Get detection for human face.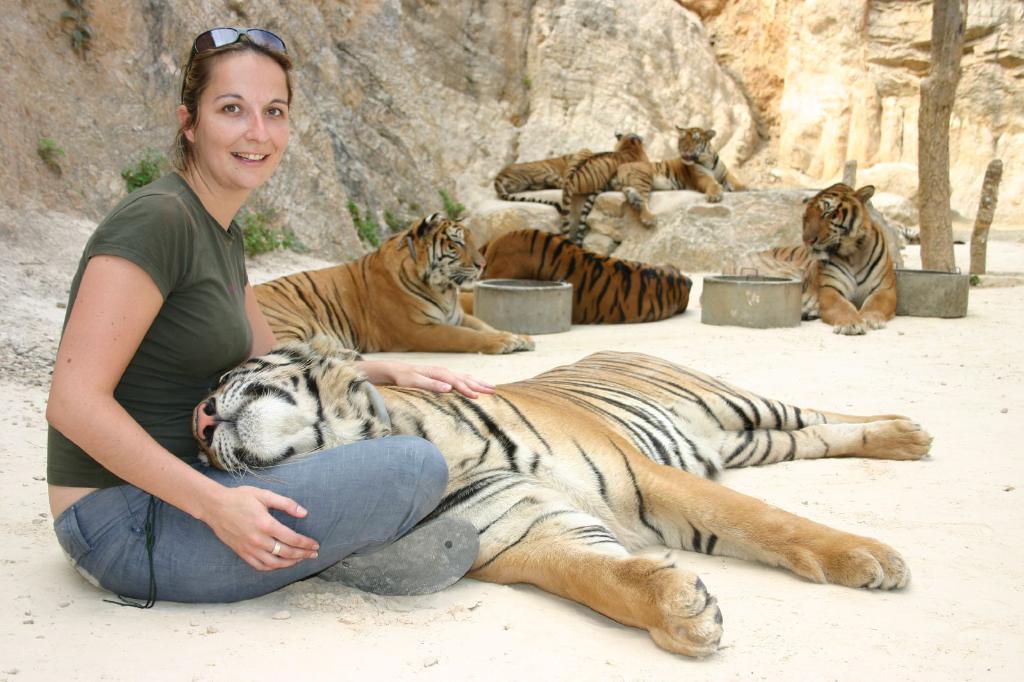
Detection: locate(193, 51, 291, 191).
